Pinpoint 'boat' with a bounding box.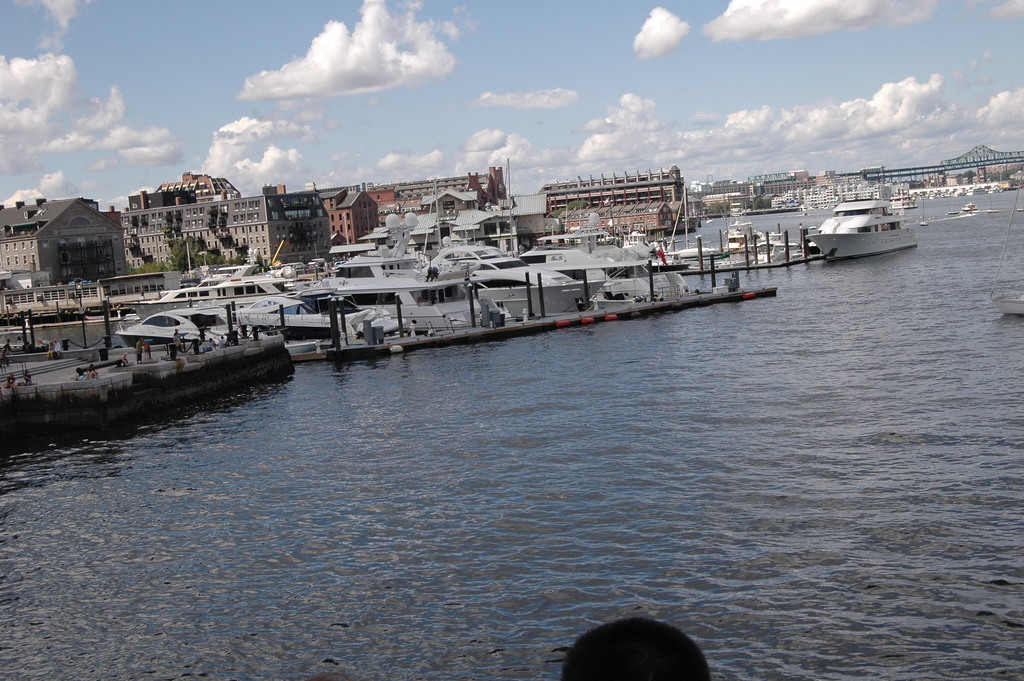
l=328, t=209, r=505, b=336.
